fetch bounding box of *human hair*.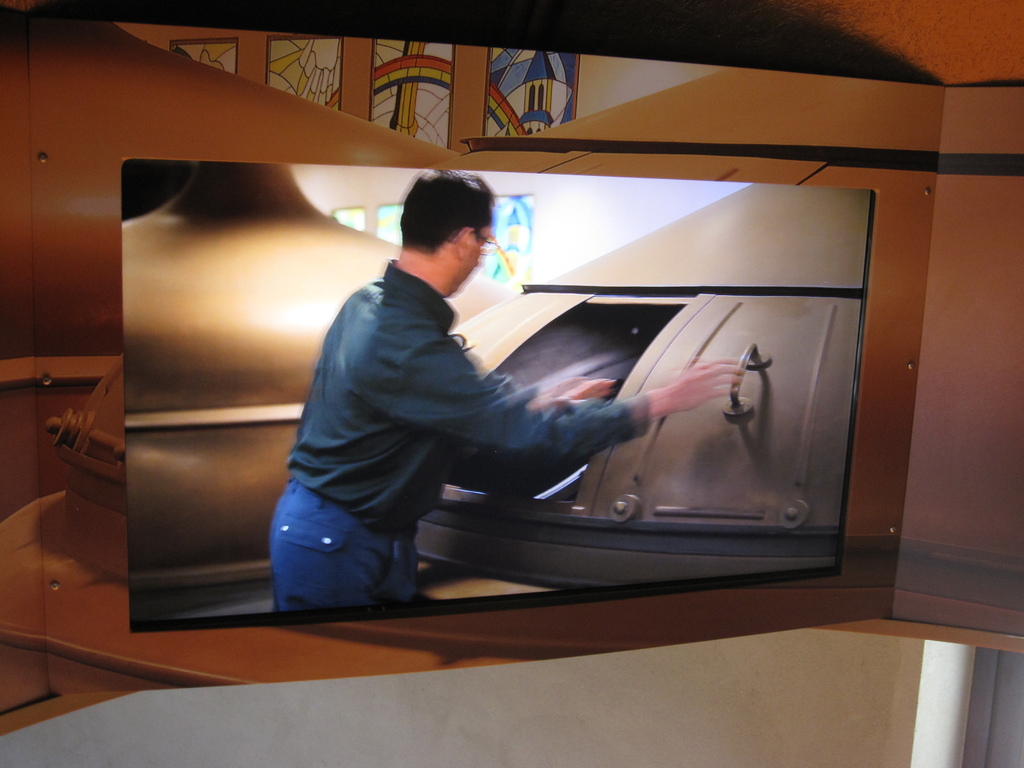
Bbox: select_region(397, 183, 496, 269).
